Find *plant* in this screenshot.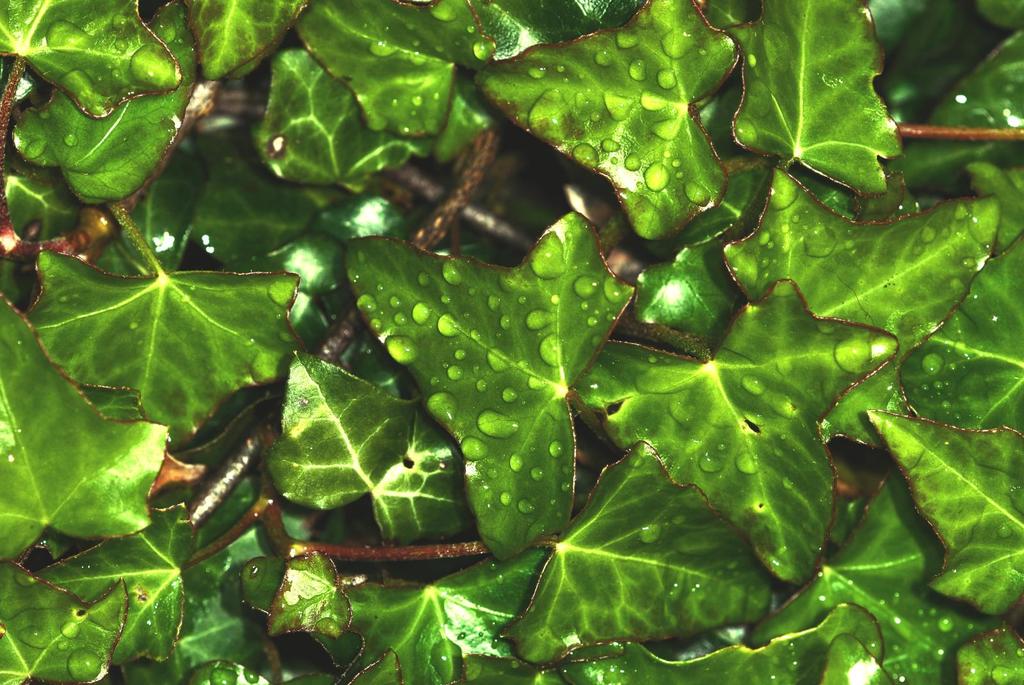
The bounding box for *plant* is BBox(30, 0, 1023, 680).
